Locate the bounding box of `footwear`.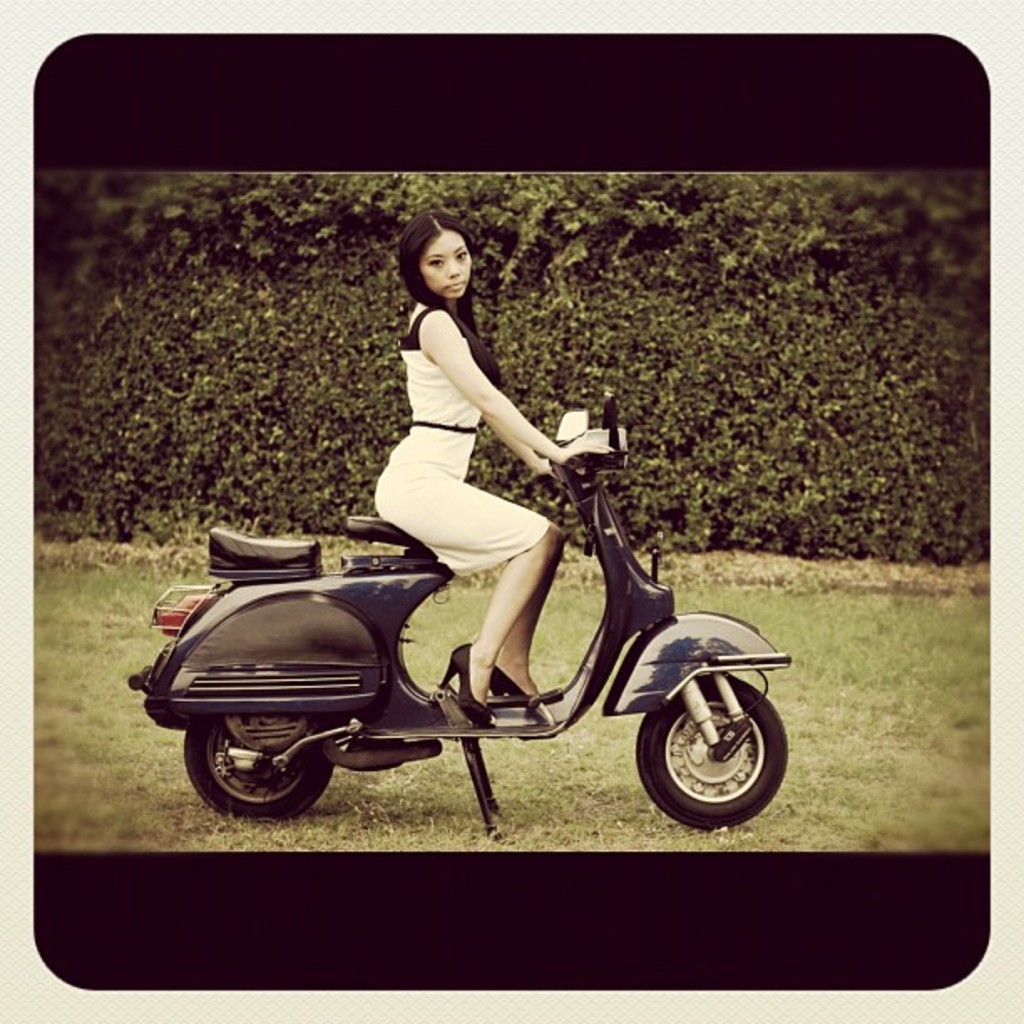
Bounding box: crop(443, 637, 497, 731).
